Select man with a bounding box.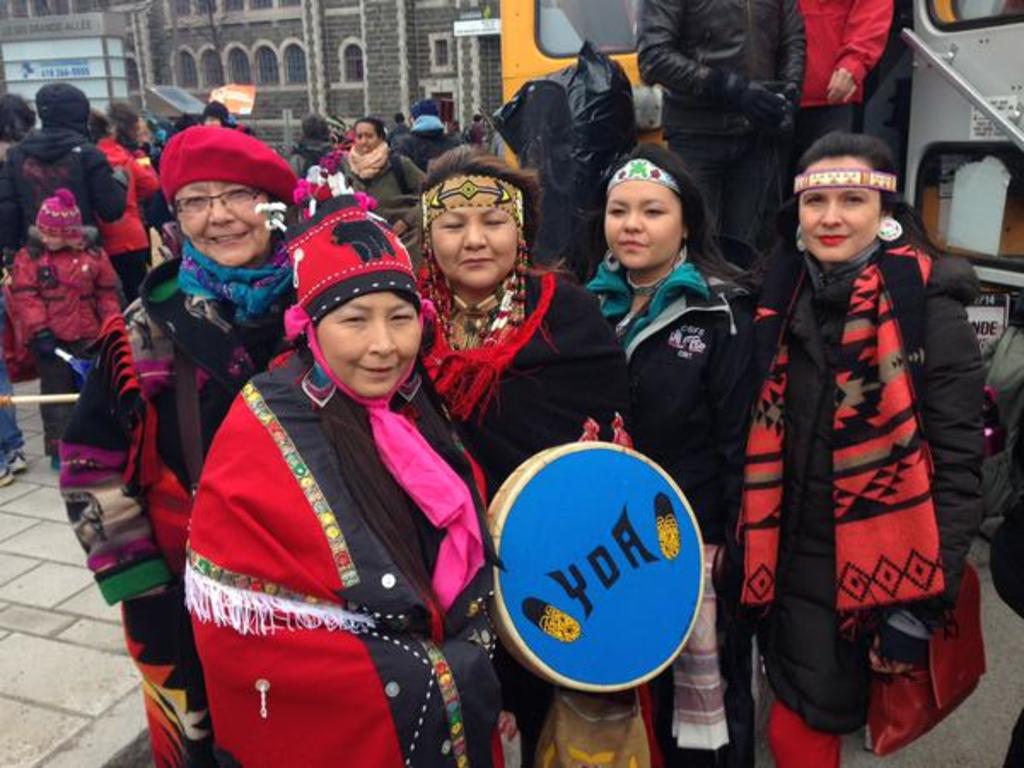
Rect(633, 0, 807, 265).
